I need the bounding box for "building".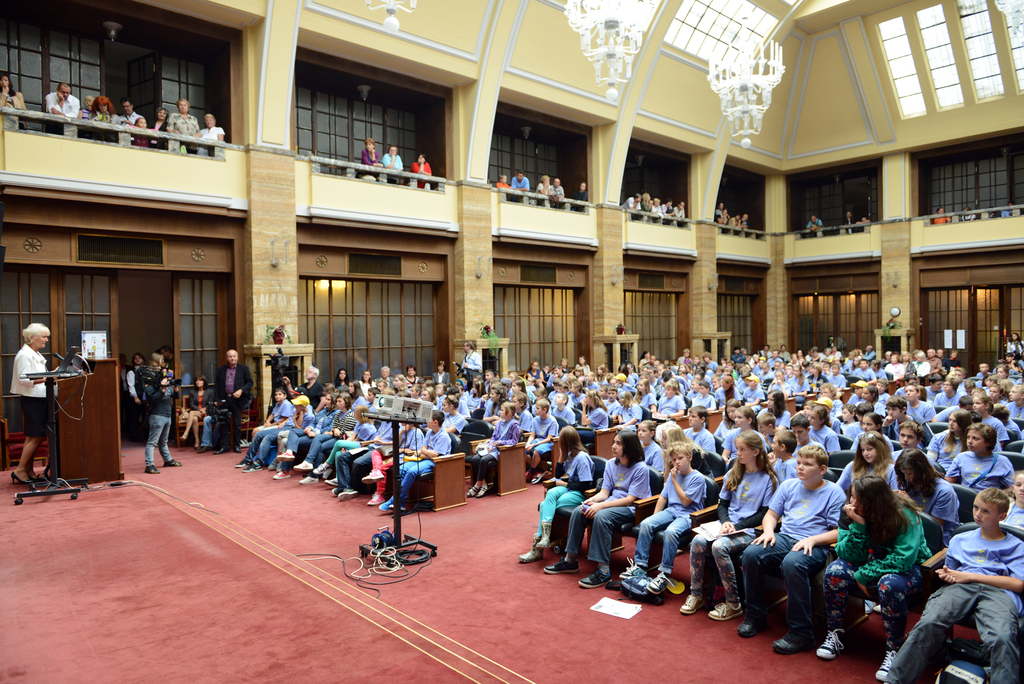
Here it is: (x1=0, y1=0, x2=1023, y2=683).
